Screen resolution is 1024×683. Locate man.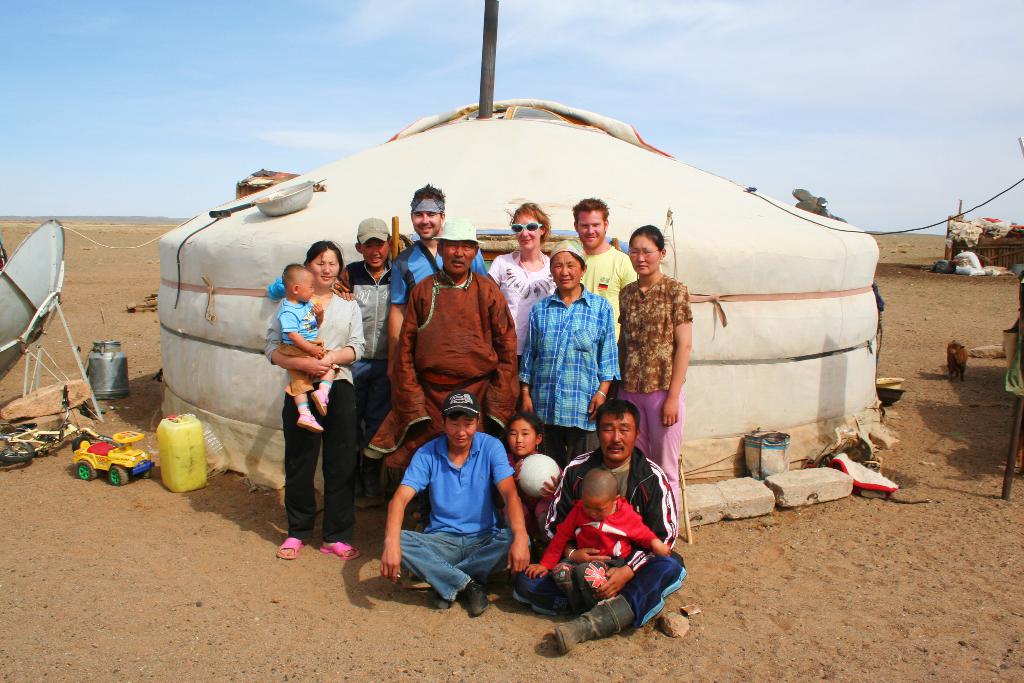
{"left": 391, "top": 186, "right": 488, "bottom": 379}.
